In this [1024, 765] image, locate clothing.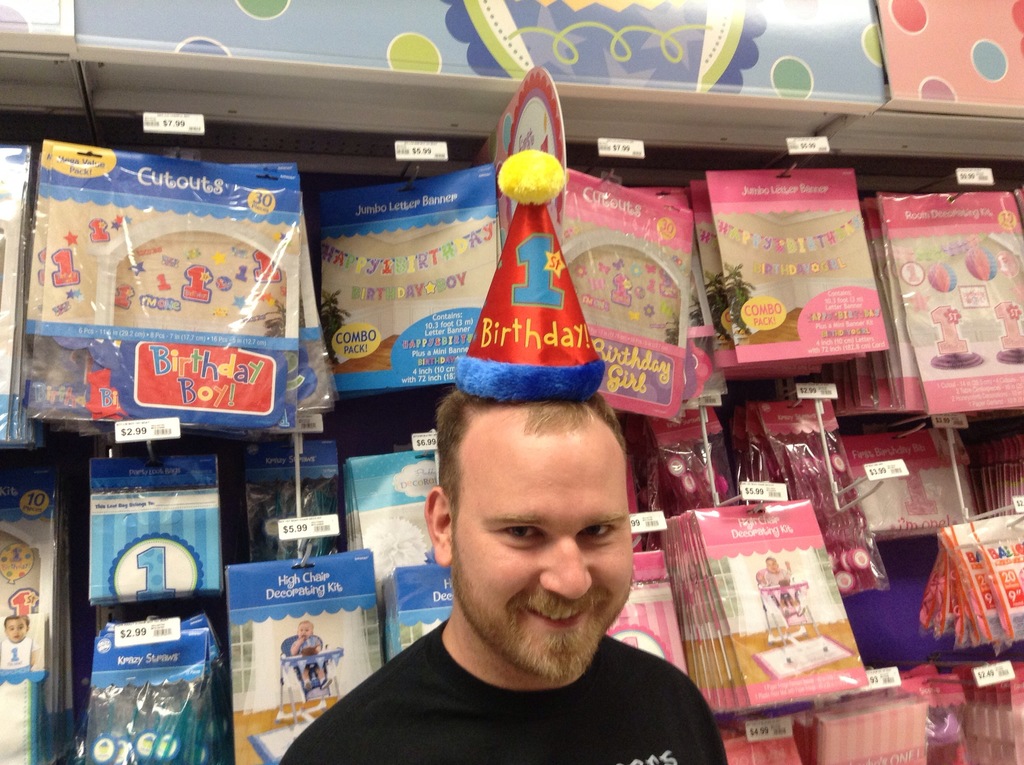
Bounding box: locate(276, 613, 730, 764).
